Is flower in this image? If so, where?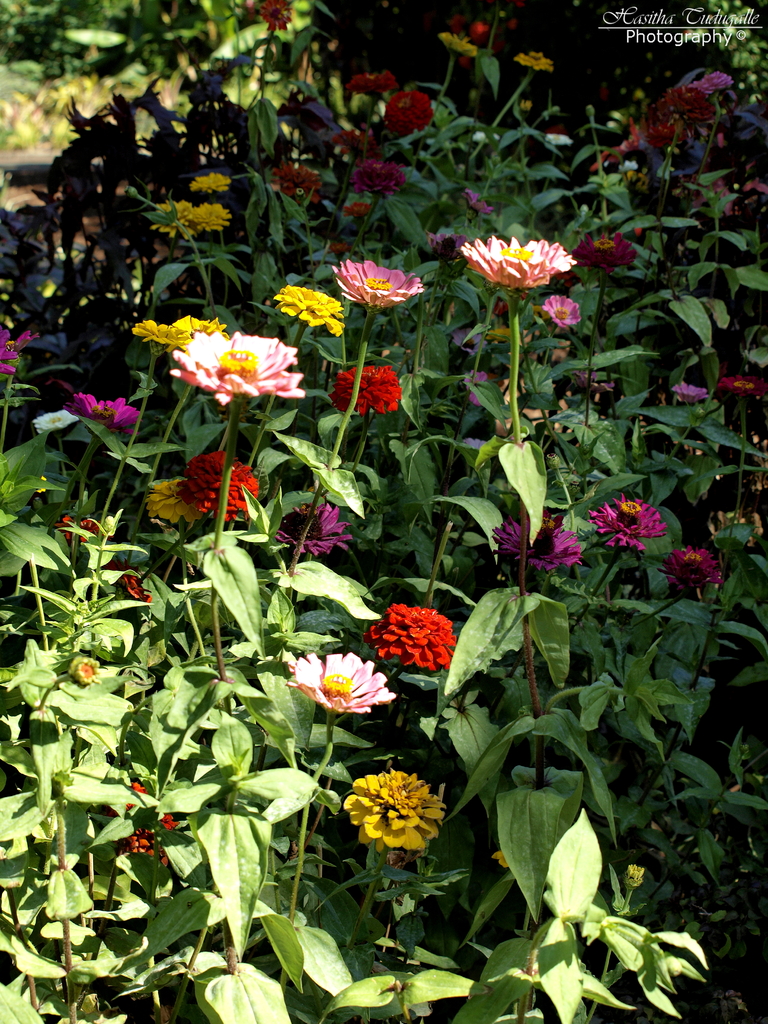
Yes, at {"left": 343, "top": 204, "right": 376, "bottom": 214}.
